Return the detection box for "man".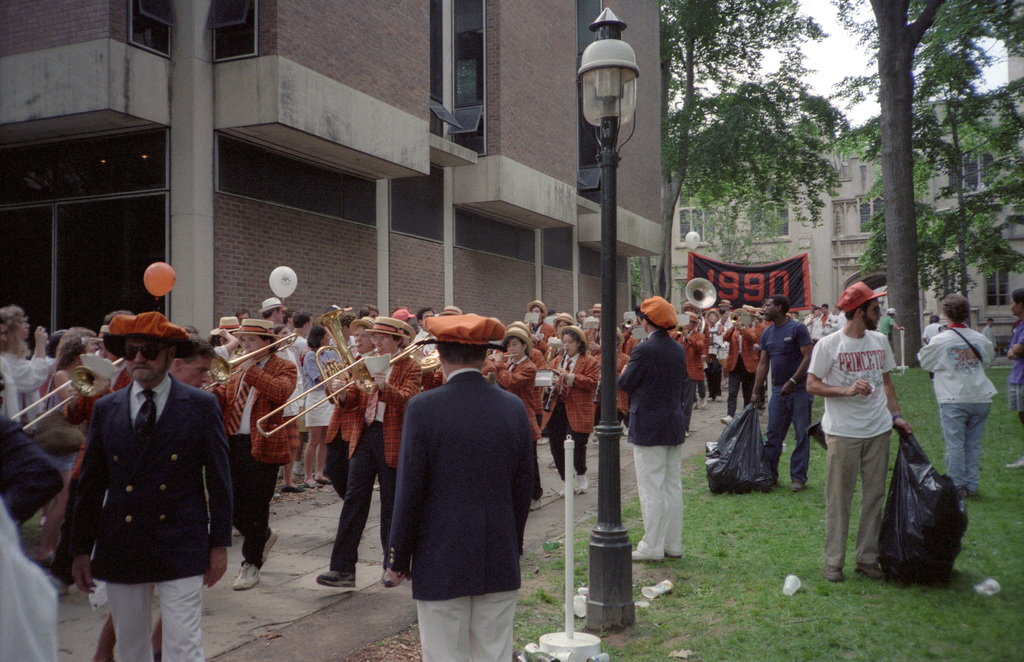
[748,295,814,492].
